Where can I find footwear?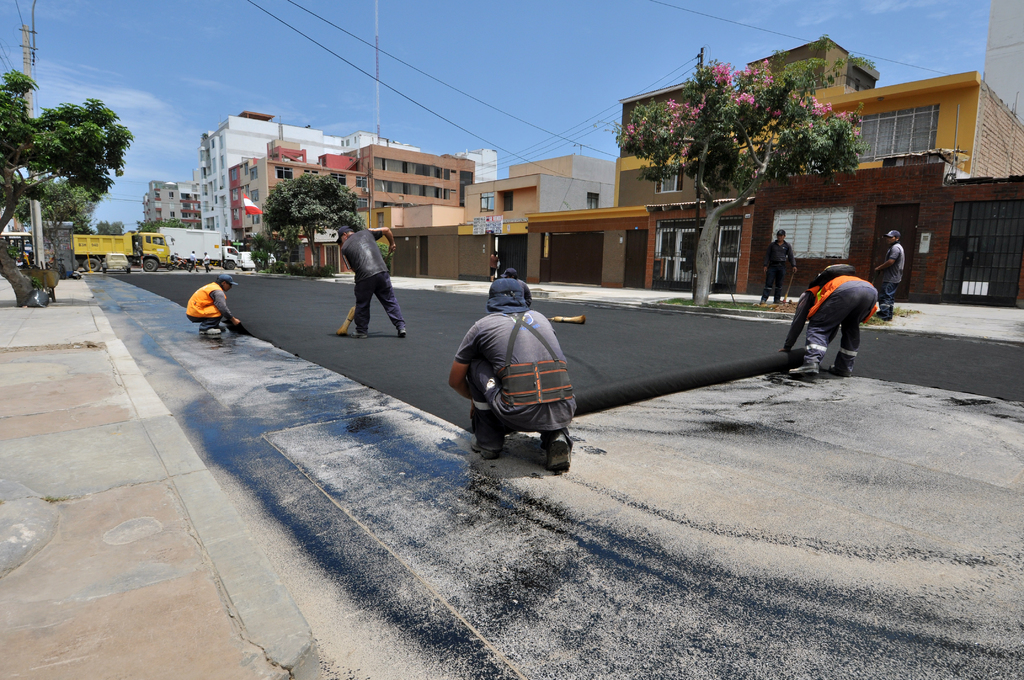
You can find it at rect(788, 346, 826, 379).
